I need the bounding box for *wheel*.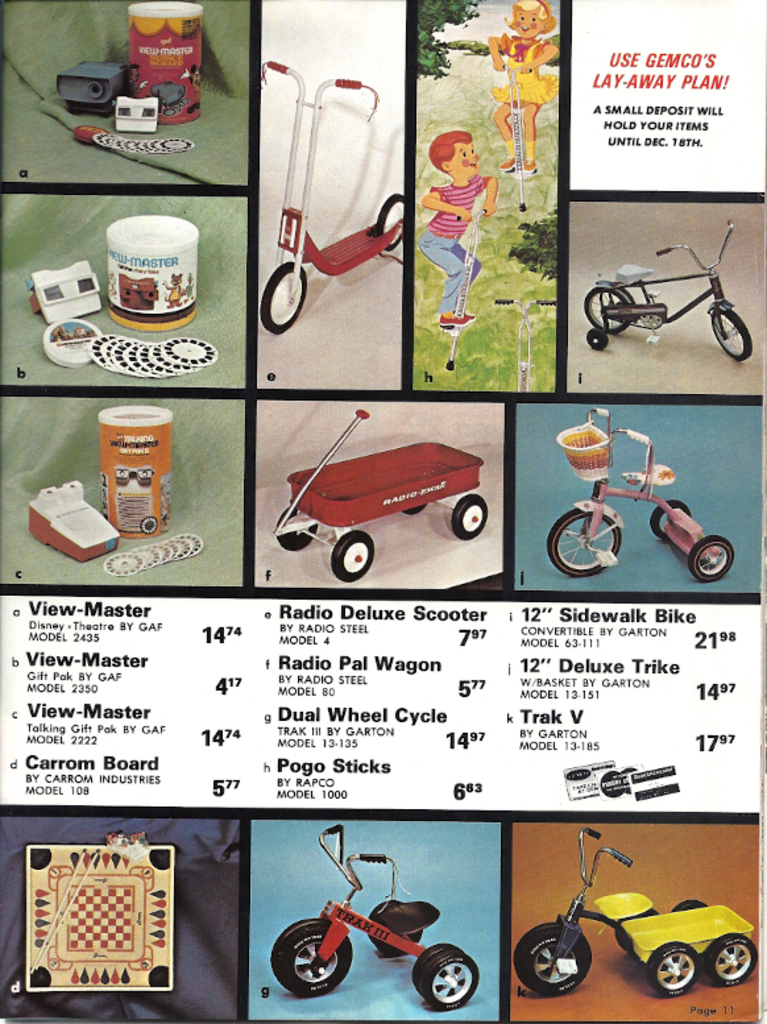
Here it is: <box>584,328,608,352</box>.
